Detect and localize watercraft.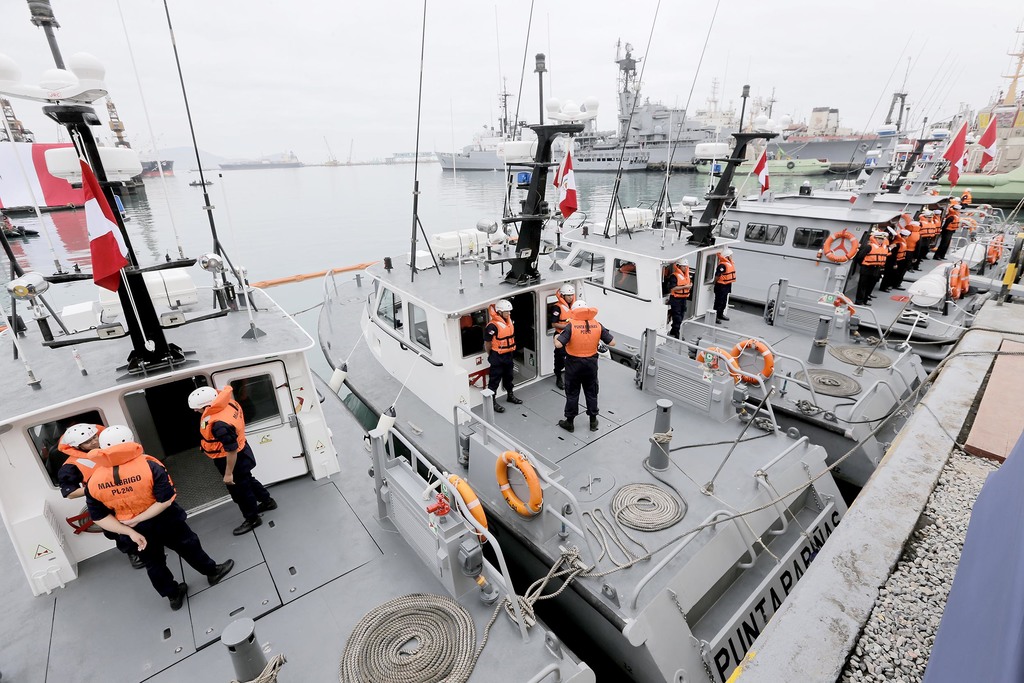
Localized at x1=547 y1=224 x2=933 y2=493.
